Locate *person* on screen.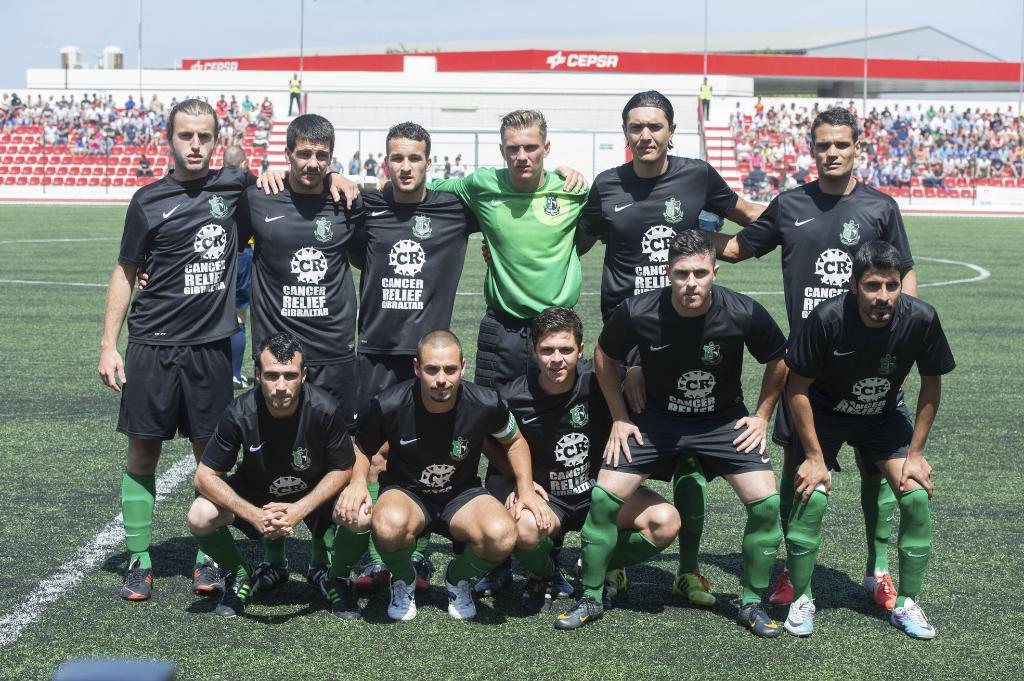
On screen at (x1=691, y1=102, x2=918, y2=332).
